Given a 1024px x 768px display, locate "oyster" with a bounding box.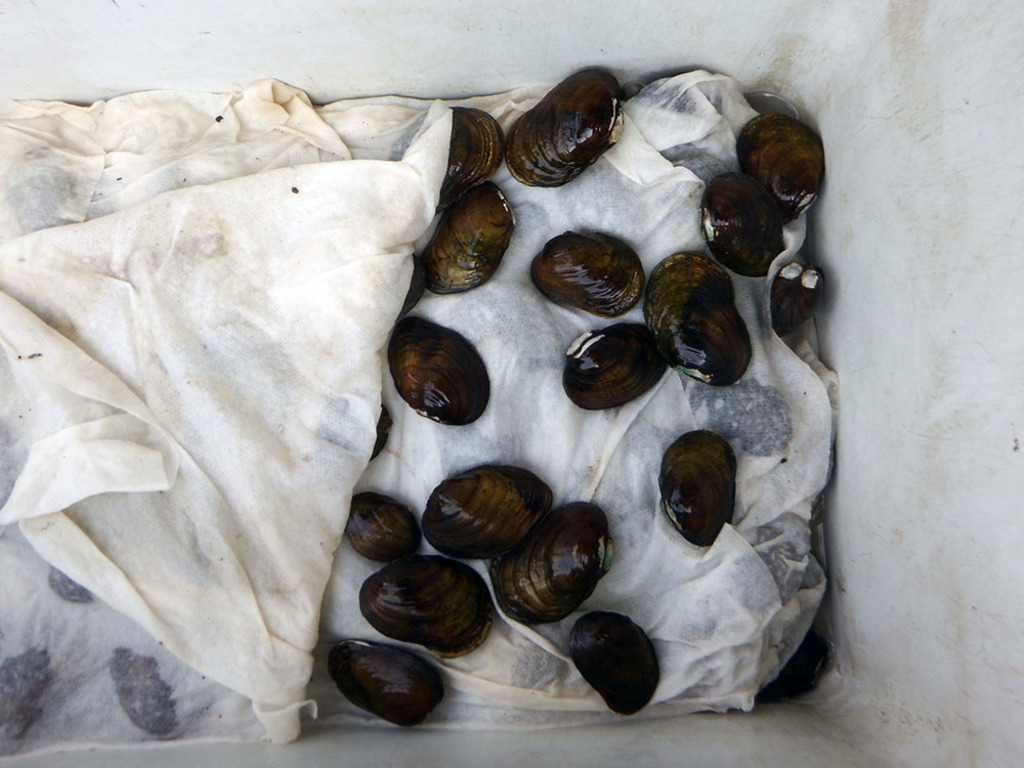
Located: 397:253:423:321.
